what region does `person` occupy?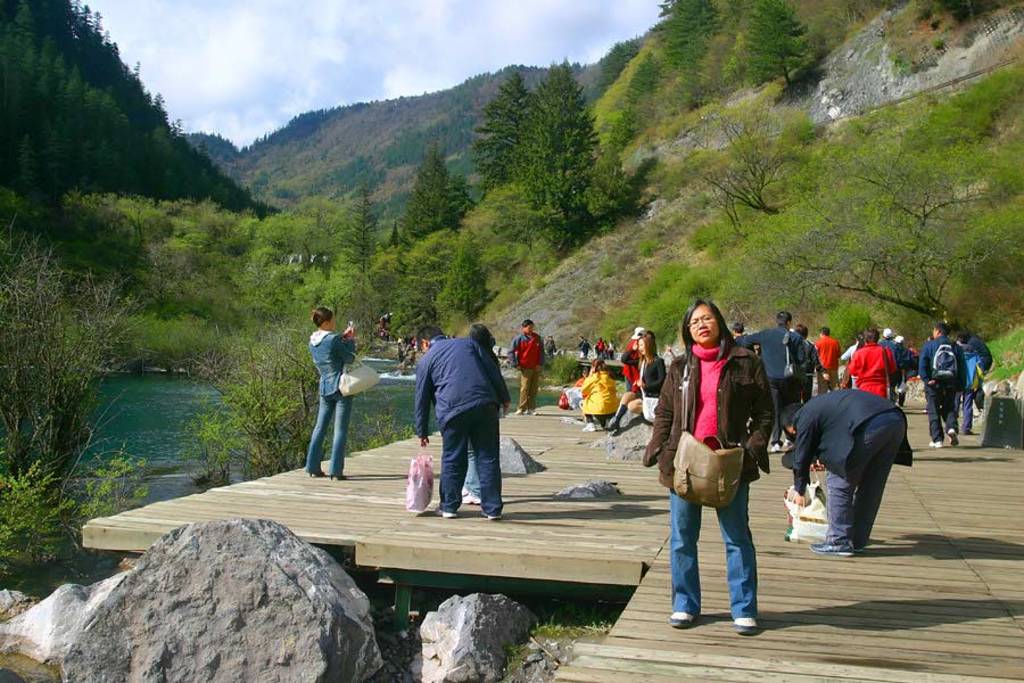
[left=578, top=365, right=617, bottom=433].
